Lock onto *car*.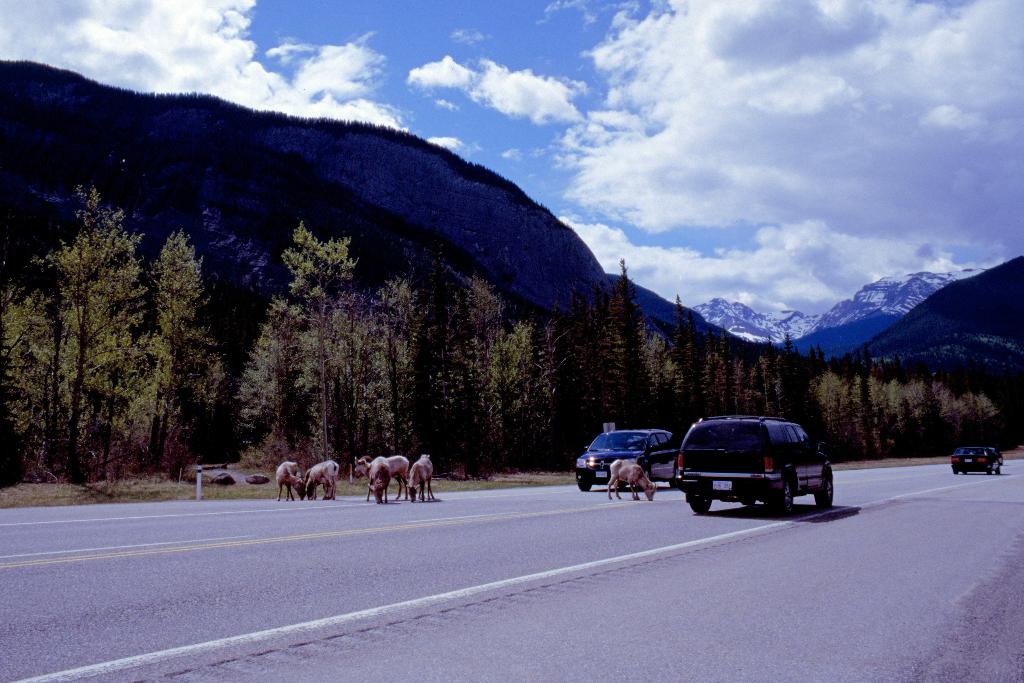
Locked: [569,425,681,490].
